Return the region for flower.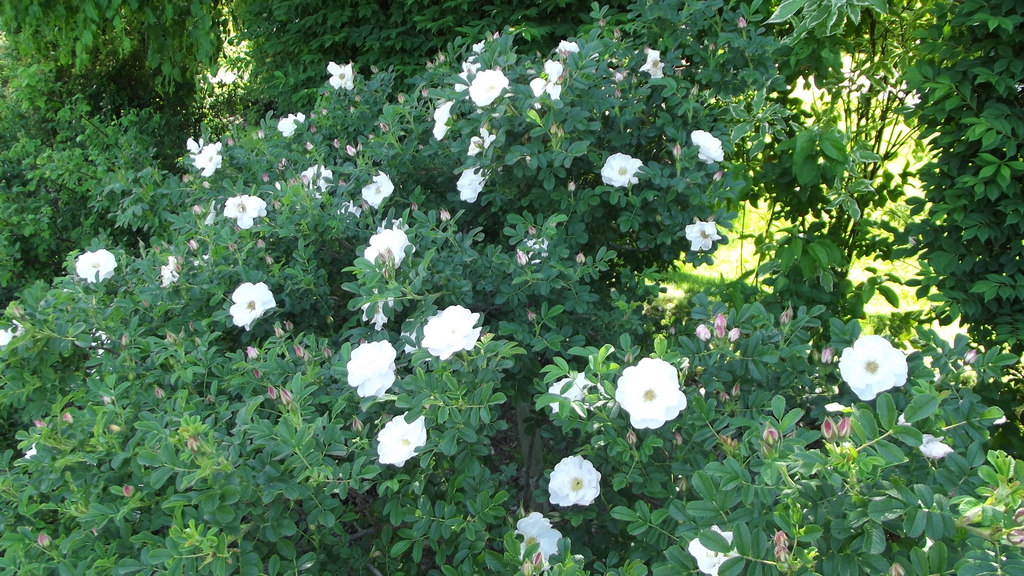
pyautogui.locateOnScreen(712, 167, 724, 183).
